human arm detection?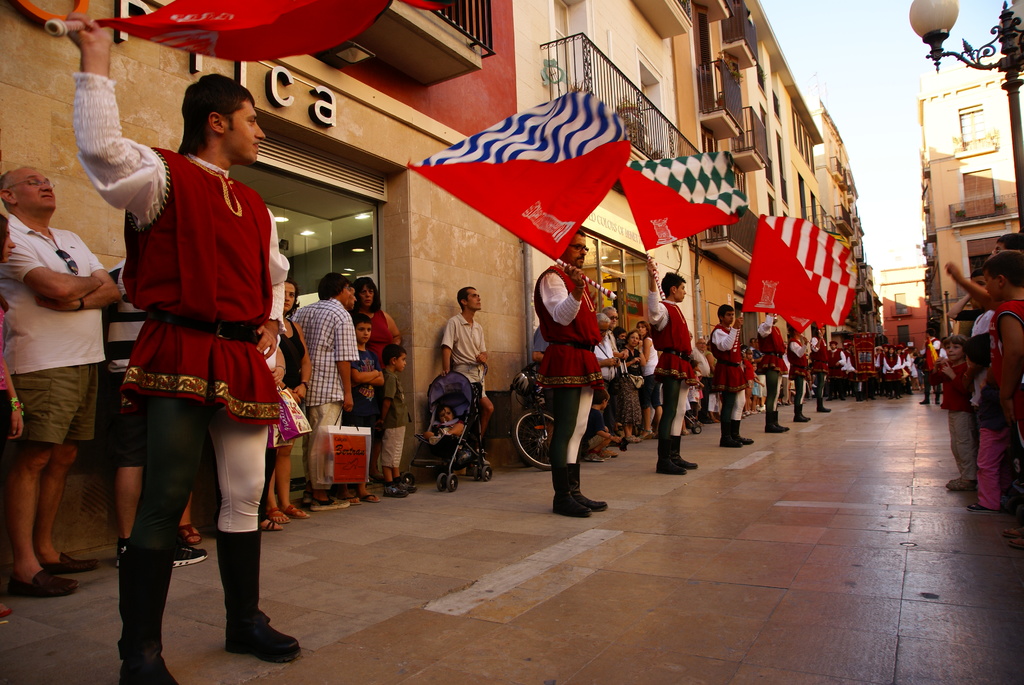
x1=538 y1=267 x2=589 y2=326
